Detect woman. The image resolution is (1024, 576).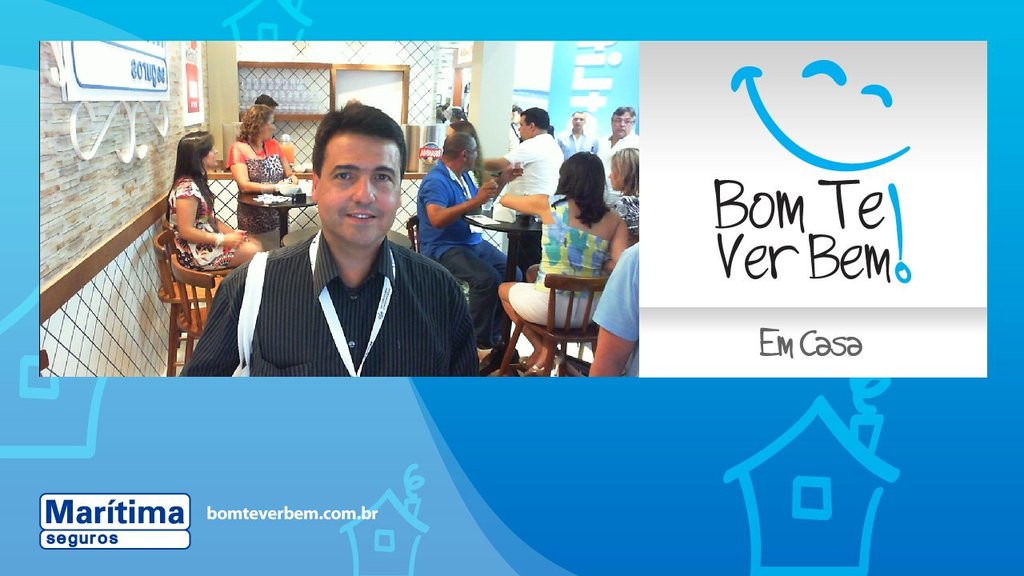
162:126:265:272.
